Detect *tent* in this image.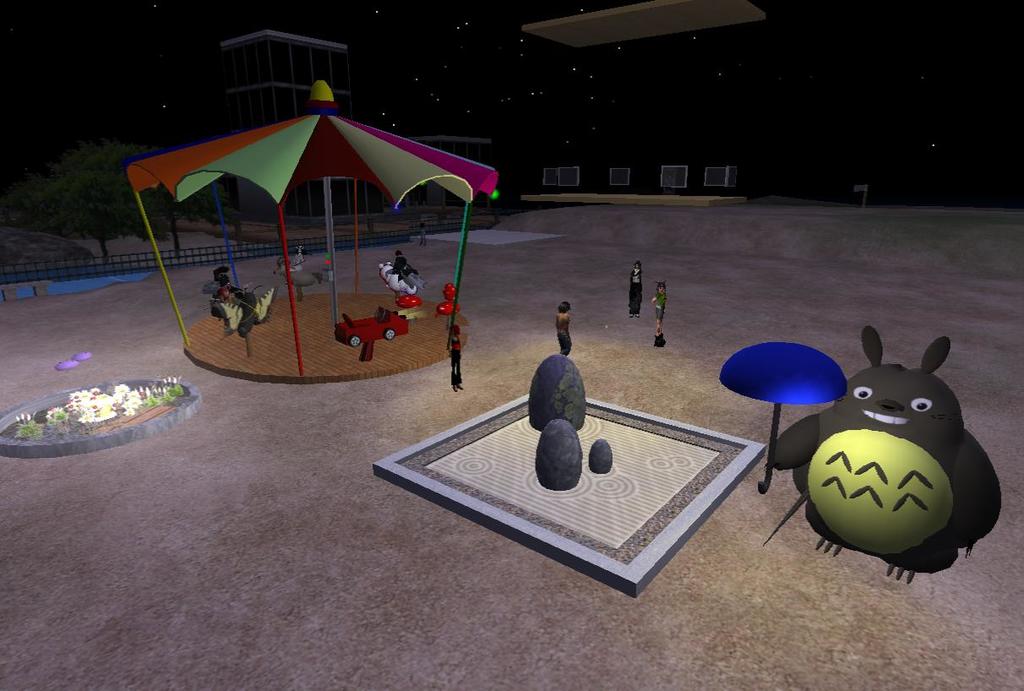
Detection: detection(143, 91, 500, 374).
